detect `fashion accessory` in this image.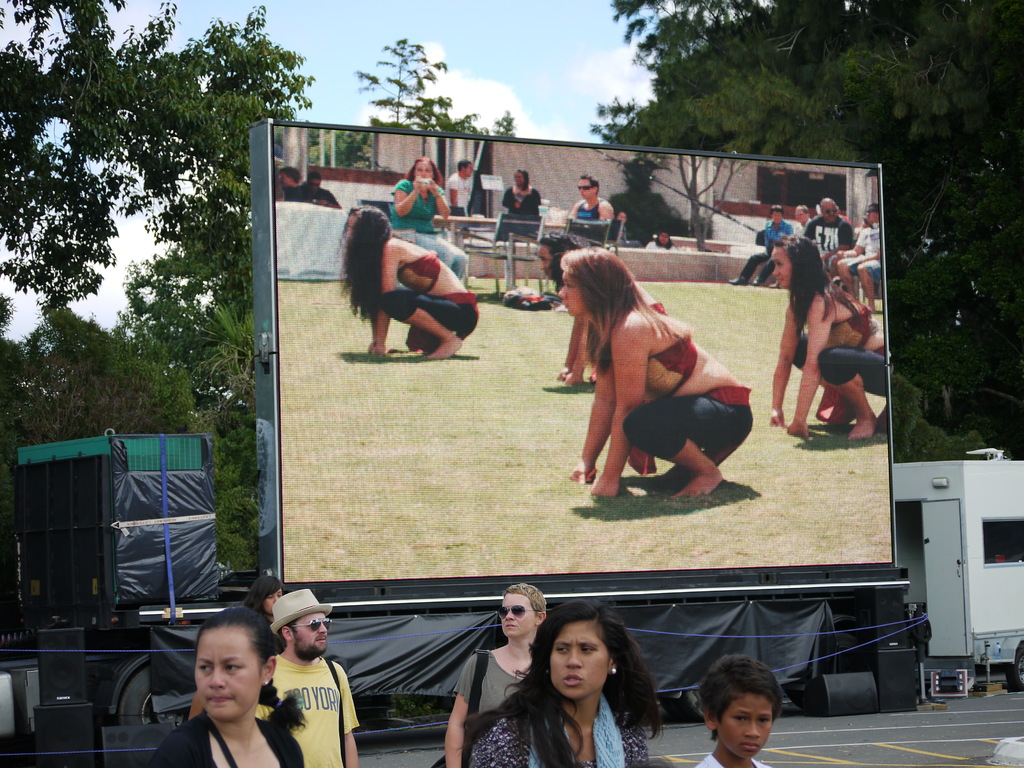
Detection: Rect(501, 584, 547, 611).
